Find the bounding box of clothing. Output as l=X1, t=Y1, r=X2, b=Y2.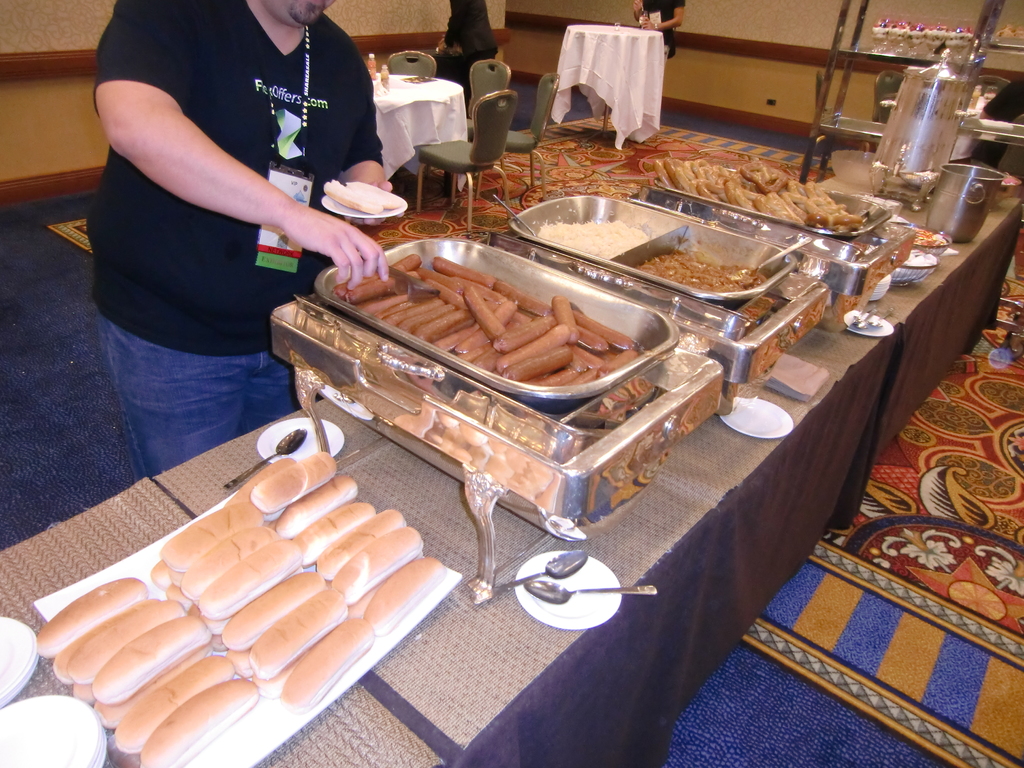
l=94, t=0, r=353, b=495.
